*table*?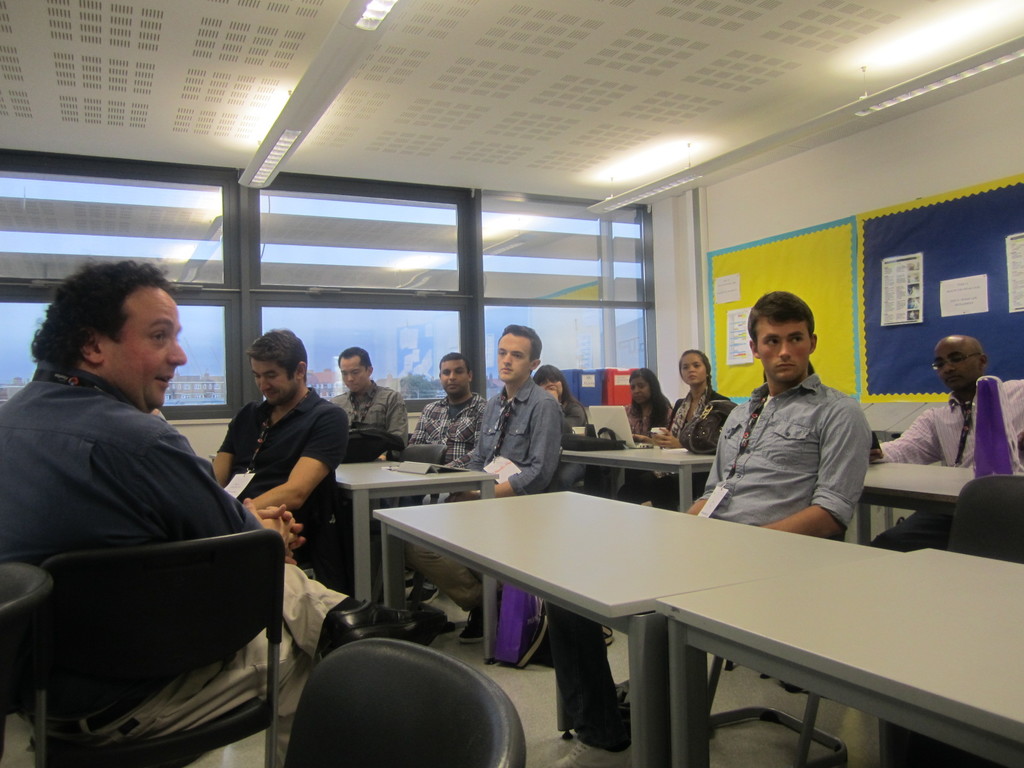
bbox=[653, 545, 1023, 767]
